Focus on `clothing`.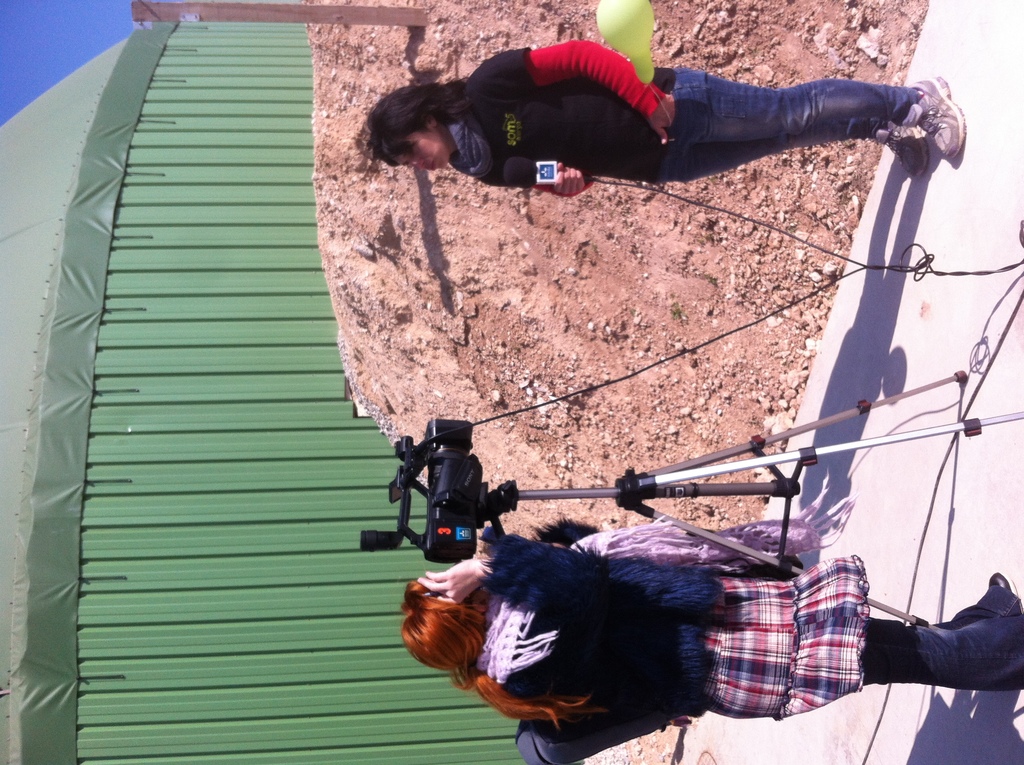
Focused at [474, 523, 1023, 720].
